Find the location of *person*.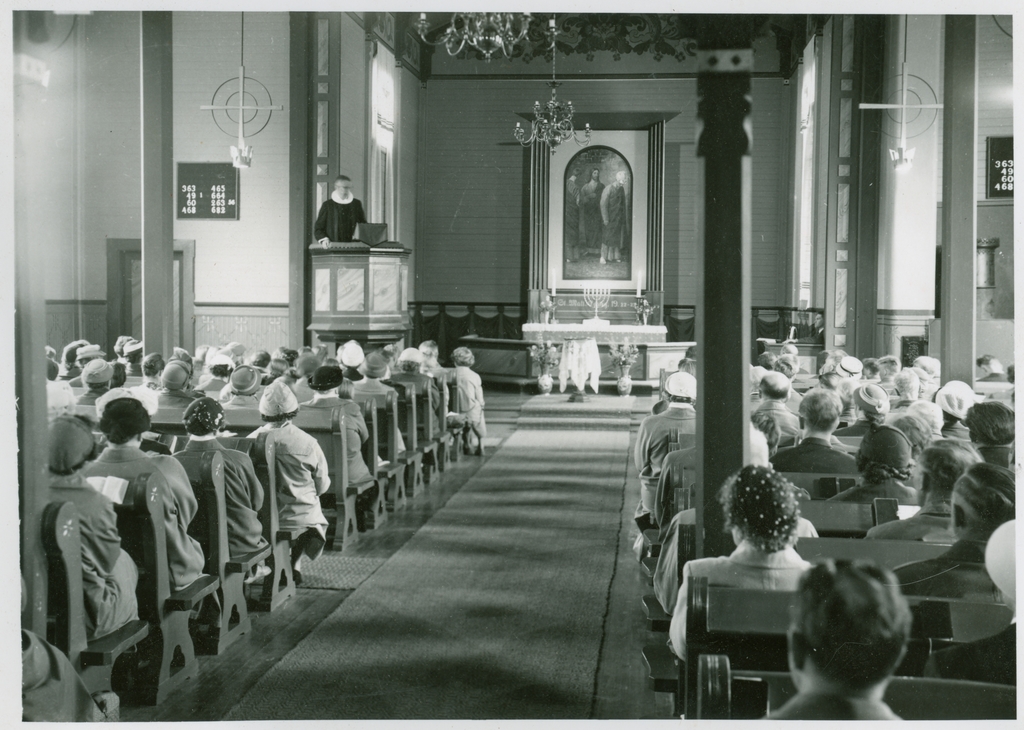
Location: {"left": 931, "top": 377, "right": 986, "bottom": 437}.
